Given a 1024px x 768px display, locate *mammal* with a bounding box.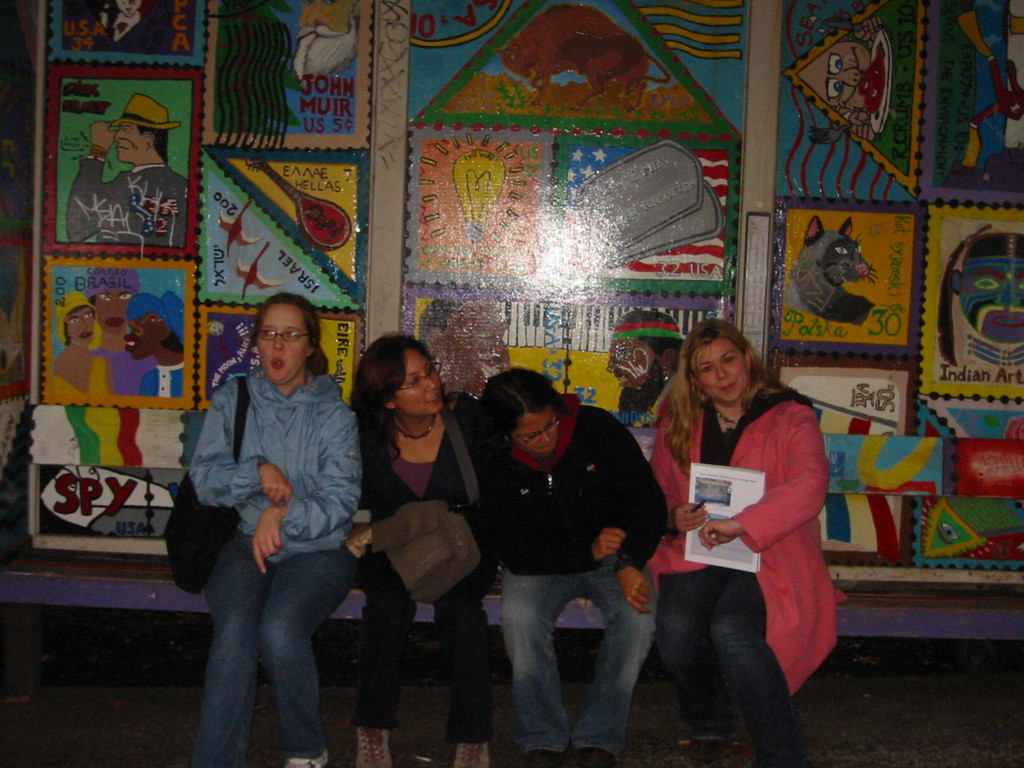
Located: region(792, 17, 881, 147).
